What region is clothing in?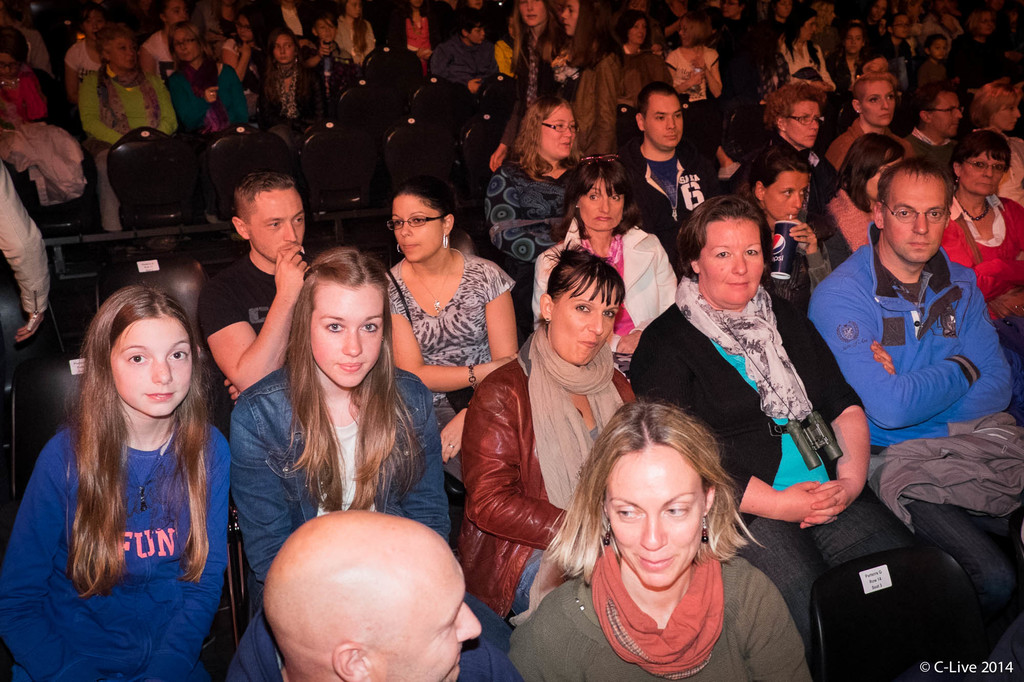
BBox(255, 67, 314, 135).
